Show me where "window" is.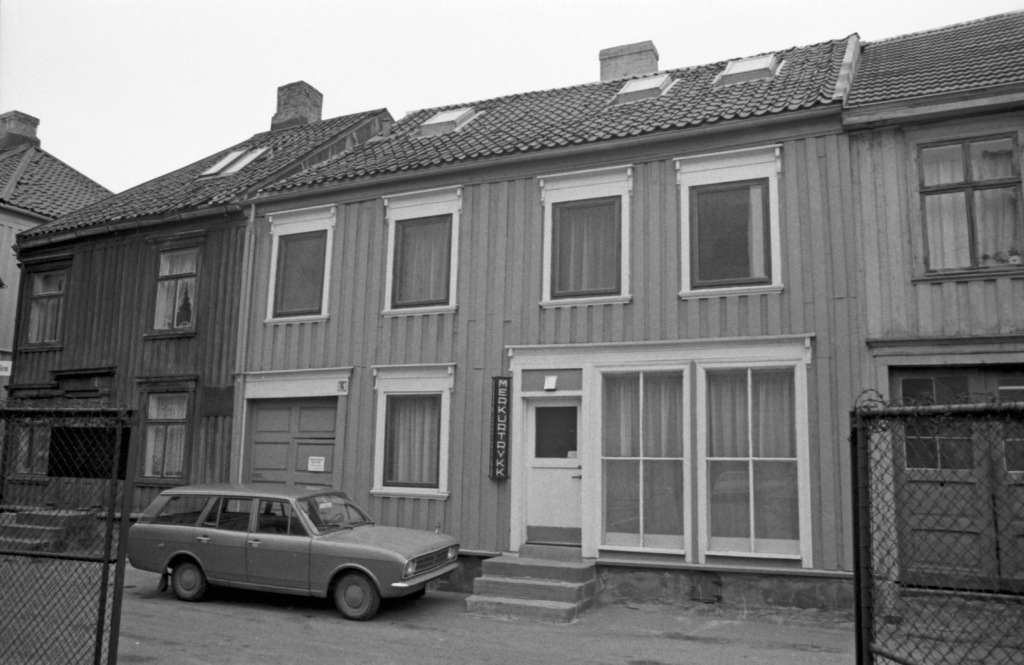
"window" is at (left=387, top=217, right=463, bottom=310).
